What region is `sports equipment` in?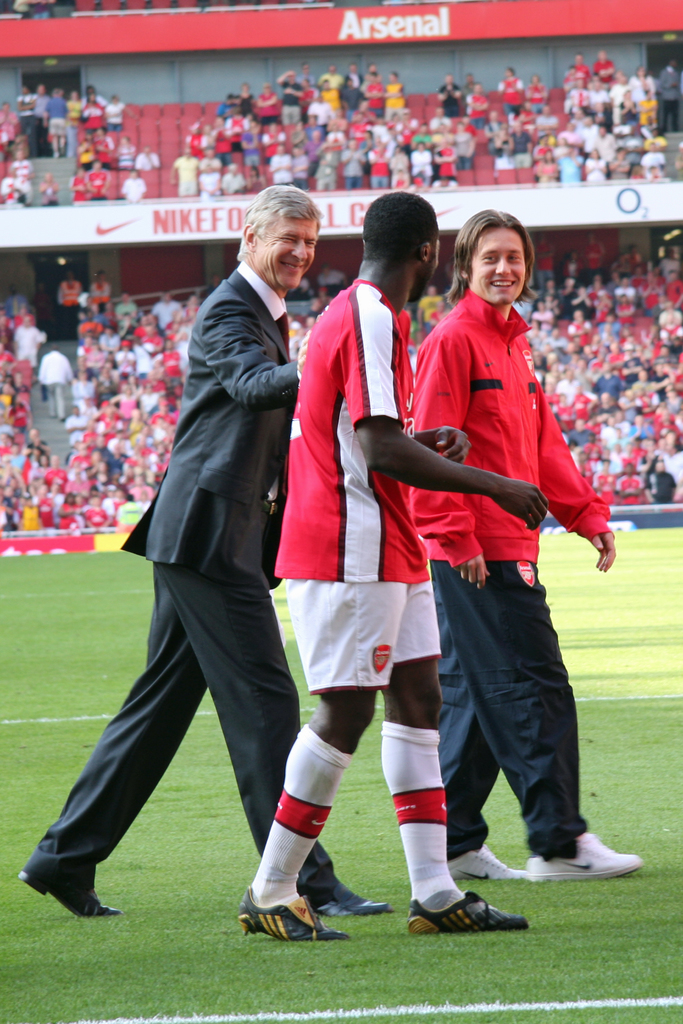
[left=407, top=891, right=535, bottom=934].
